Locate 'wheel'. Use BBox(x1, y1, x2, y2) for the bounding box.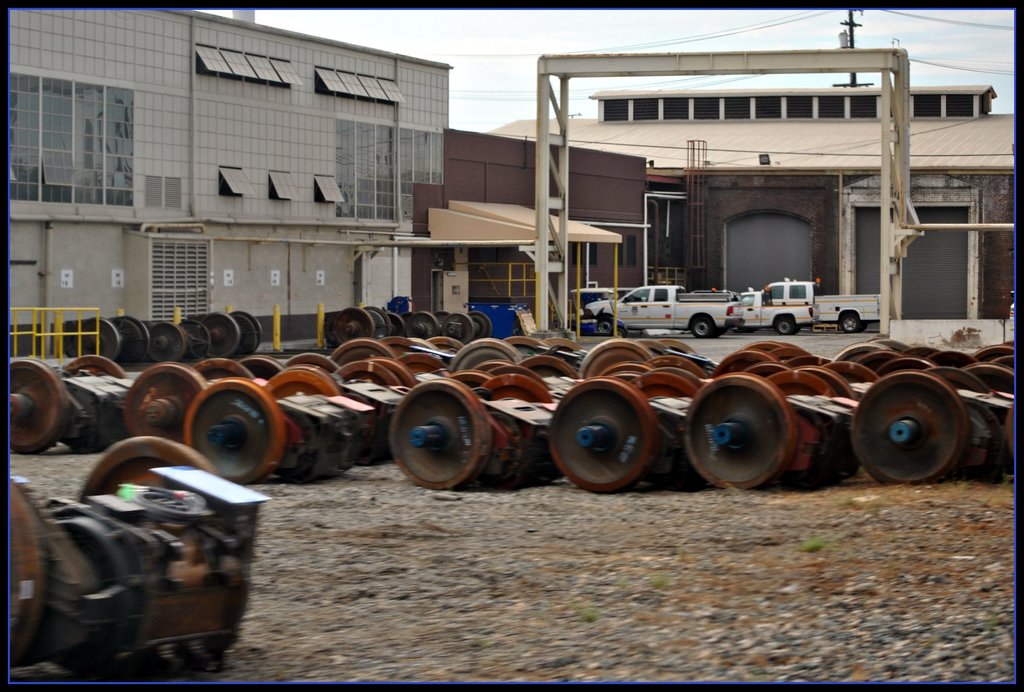
BBox(774, 313, 797, 335).
